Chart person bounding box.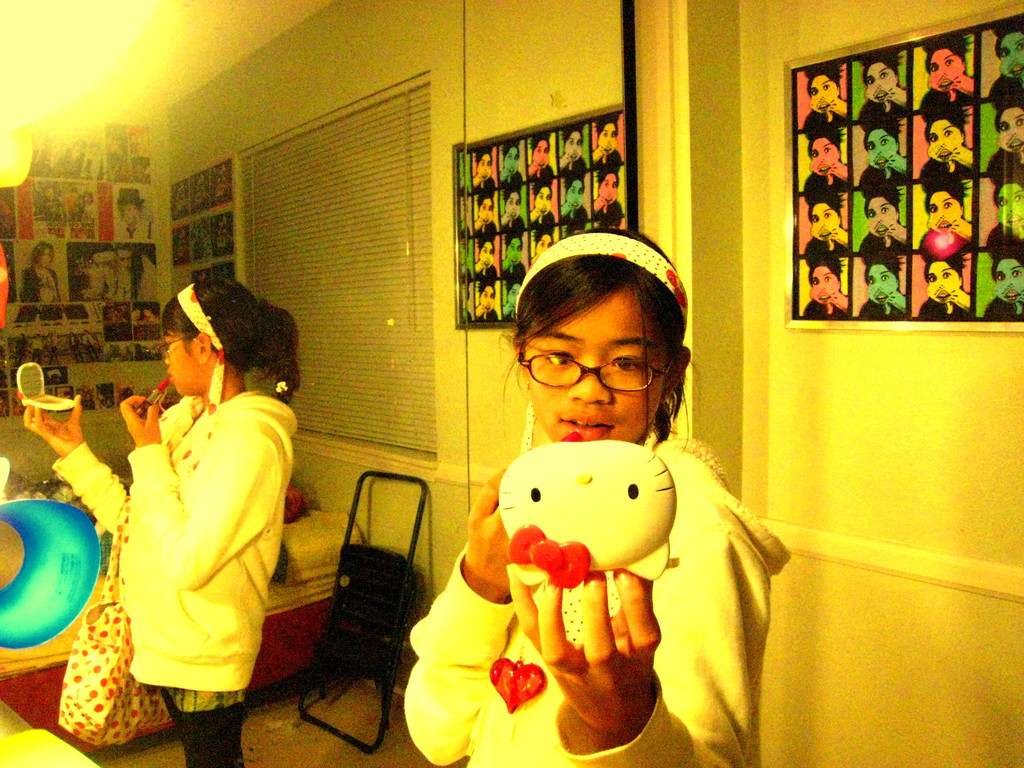
Charted: <box>481,278,519,322</box>.
